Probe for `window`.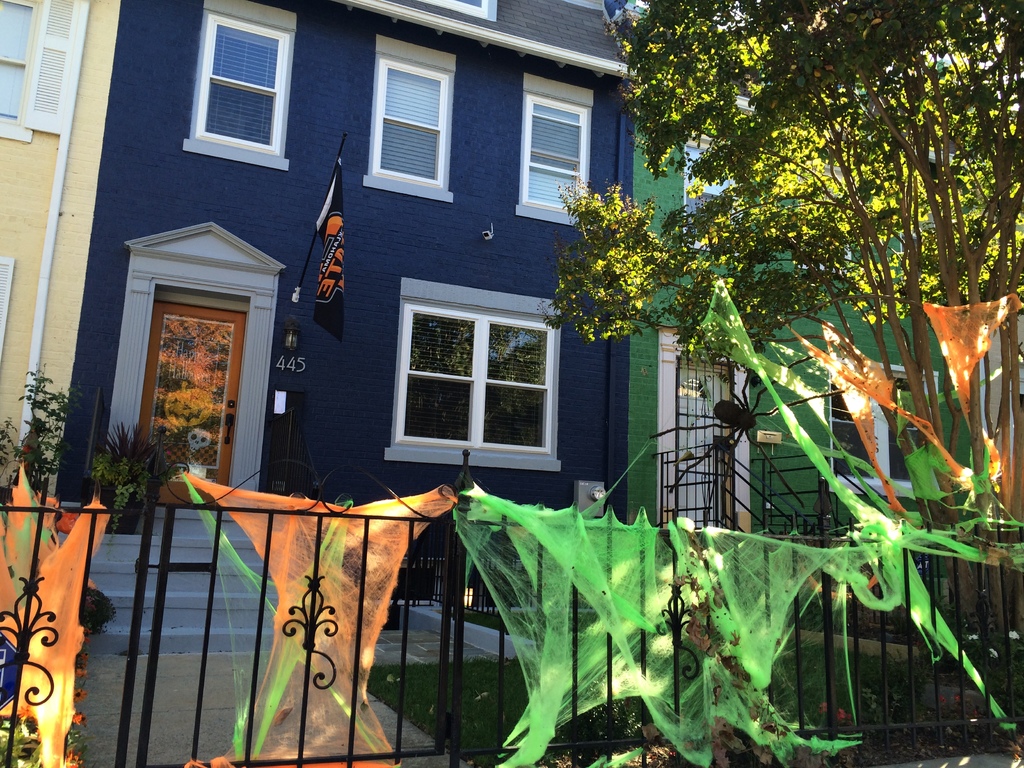
Probe result: 518 91 593 220.
